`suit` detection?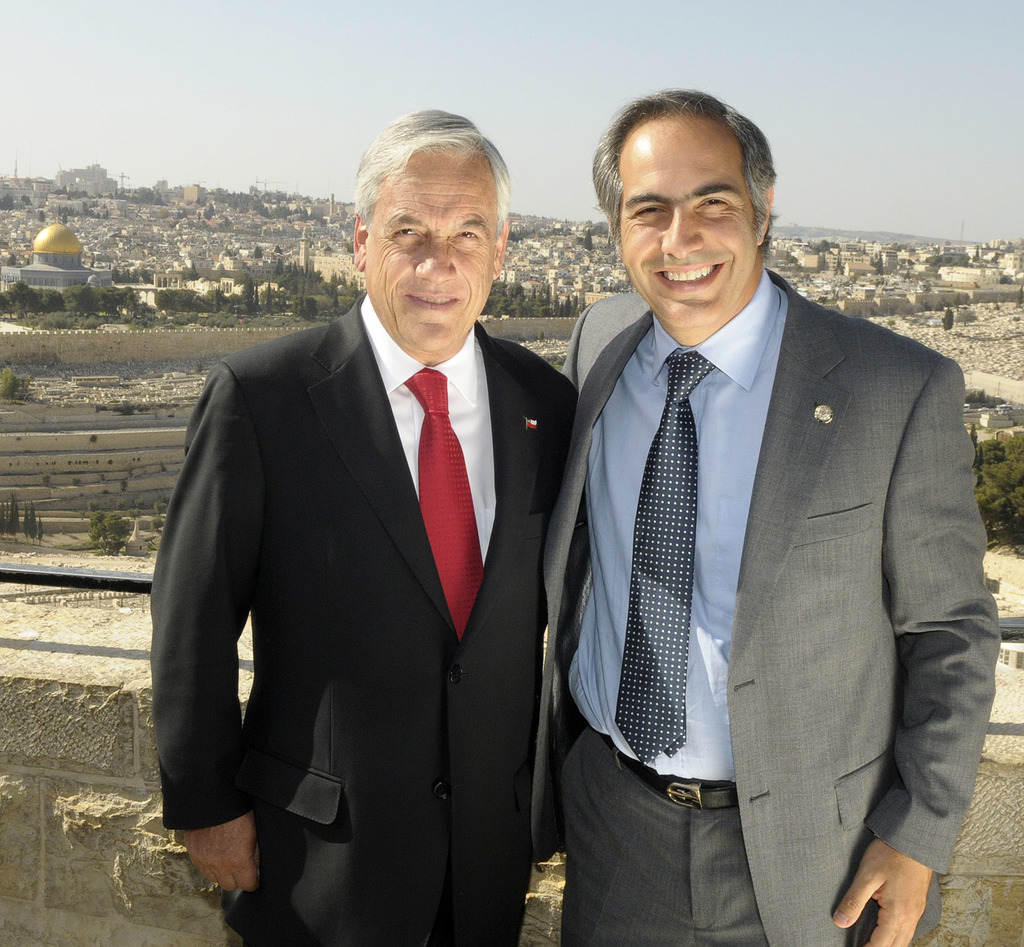
BBox(531, 267, 1001, 946)
